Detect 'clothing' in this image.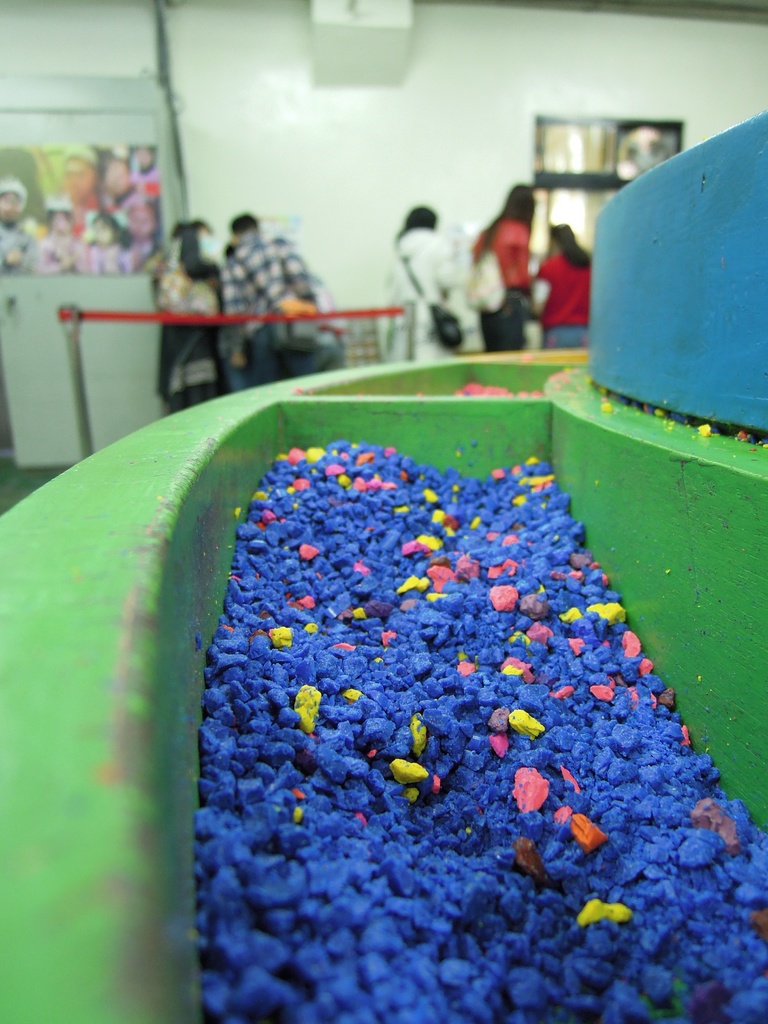
Detection: bbox=[129, 237, 153, 259].
